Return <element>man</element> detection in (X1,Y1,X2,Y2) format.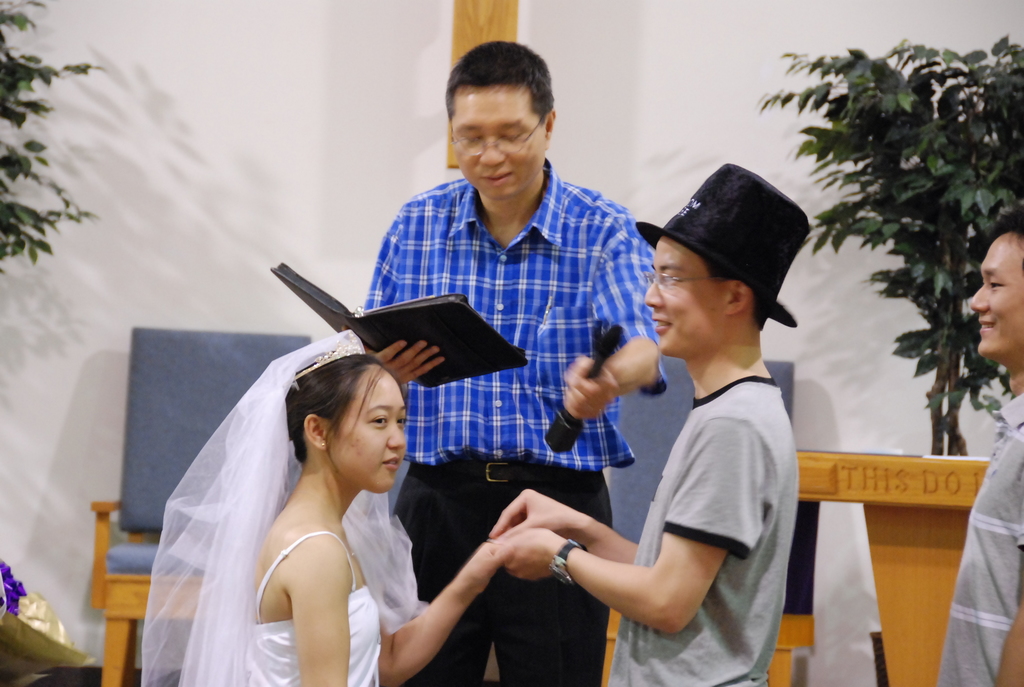
(493,165,803,686).
